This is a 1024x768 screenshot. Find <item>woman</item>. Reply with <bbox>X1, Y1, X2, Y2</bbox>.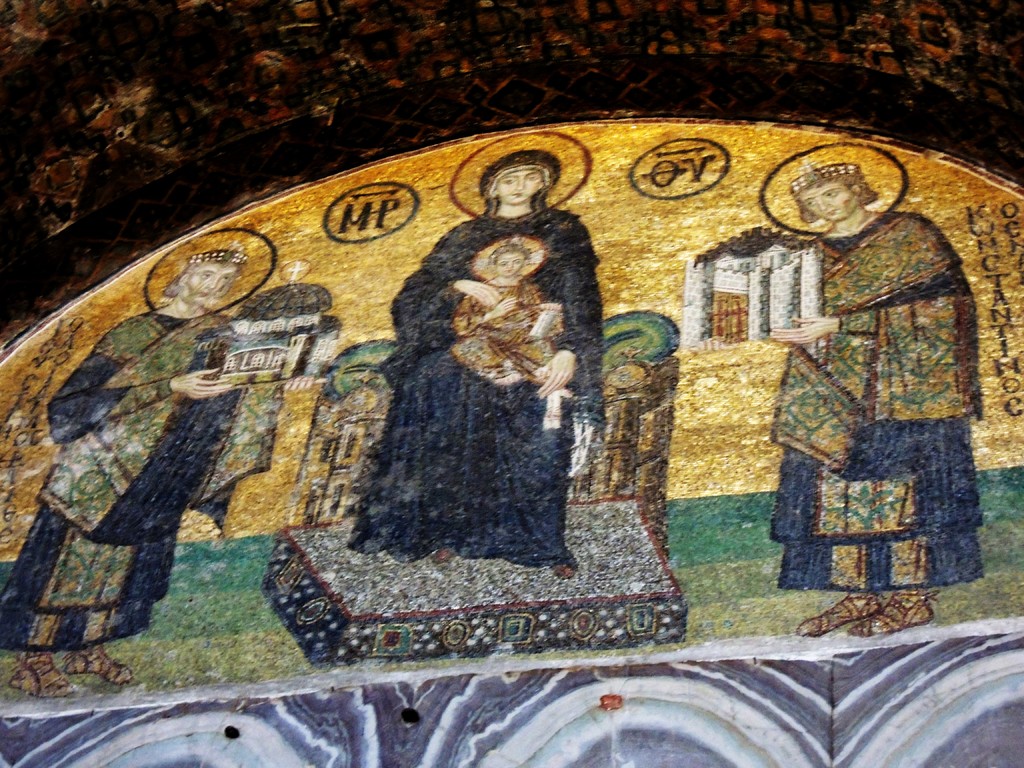
<bbox>691, 134, 989, 640</bbox>.
